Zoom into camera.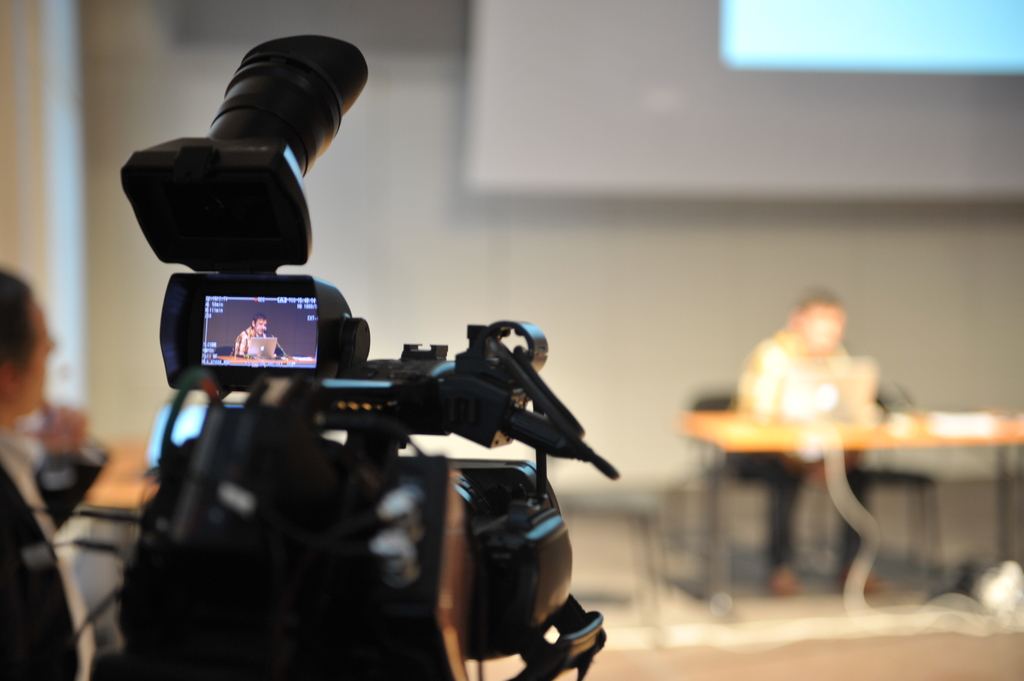
Zoom target: detection(120, 38, 606, 680).
